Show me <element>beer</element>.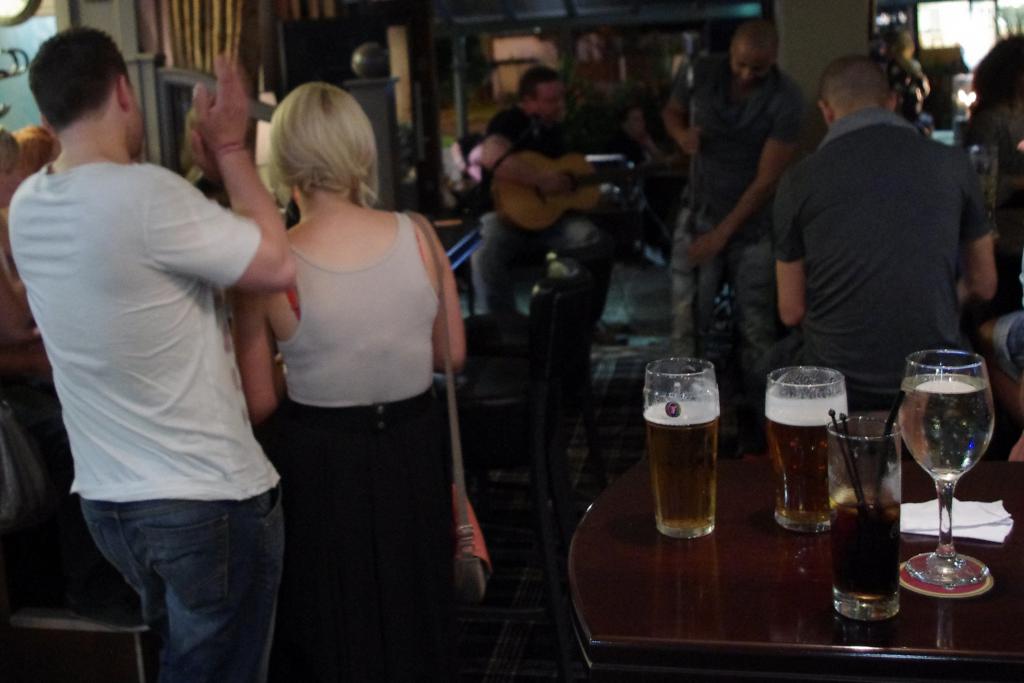
<element>beer</element> is here: <bbox>757, 364, 855, 549</bbox>.
